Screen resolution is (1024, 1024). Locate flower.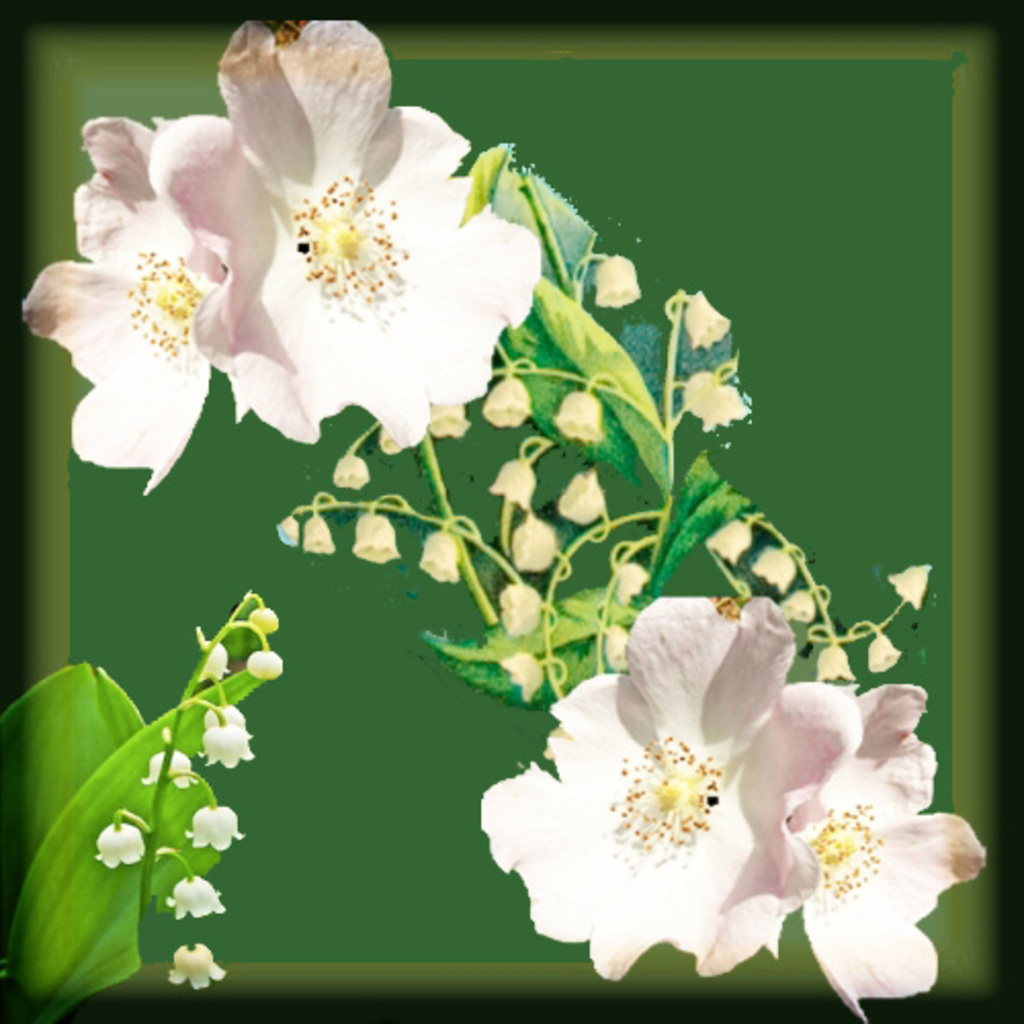
locate(752, 532, 797, 584).
